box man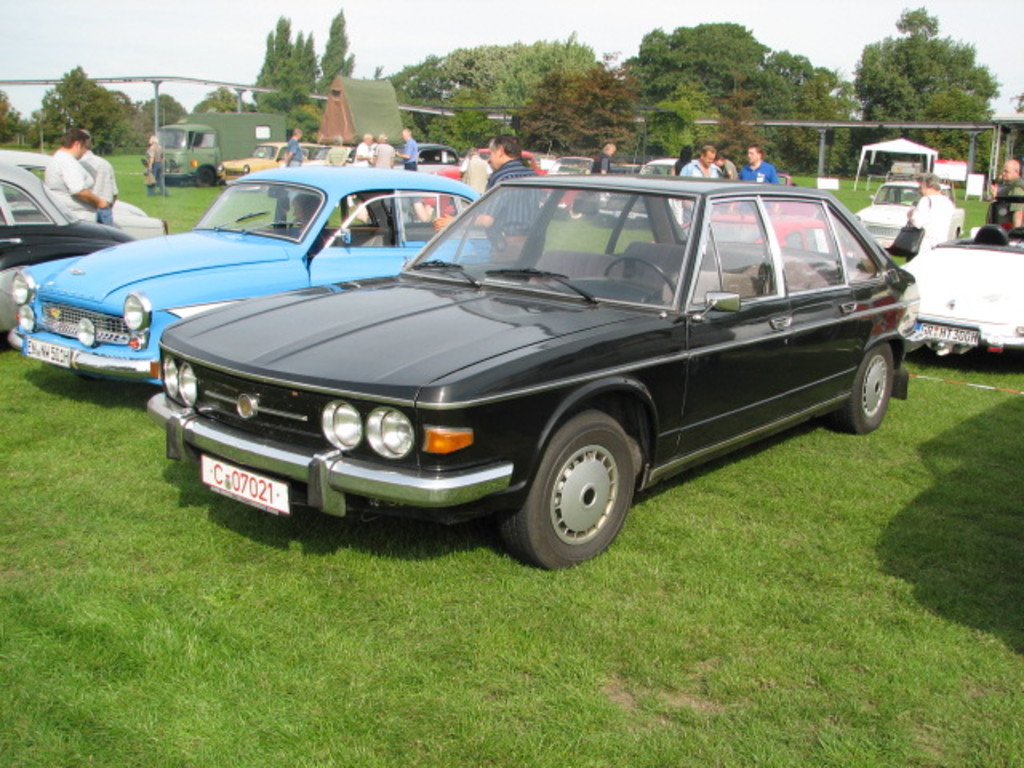
detection(285, 122, 304, 200)
